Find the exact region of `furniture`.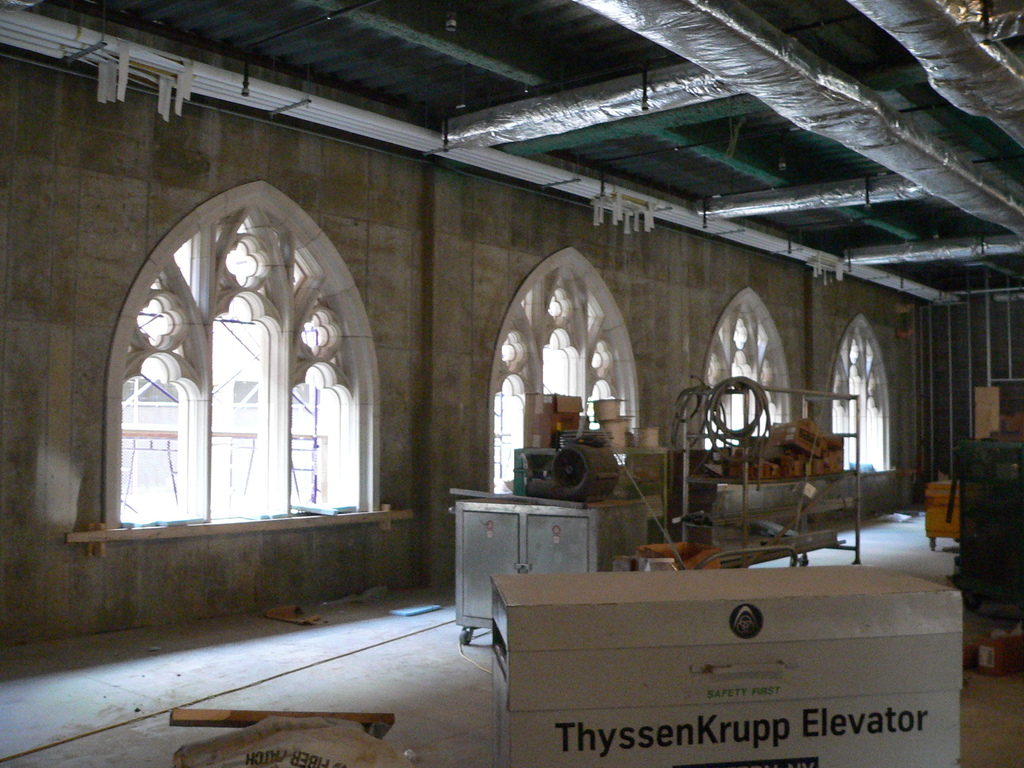
Exact region: locate(922, 479, 960, 550).
